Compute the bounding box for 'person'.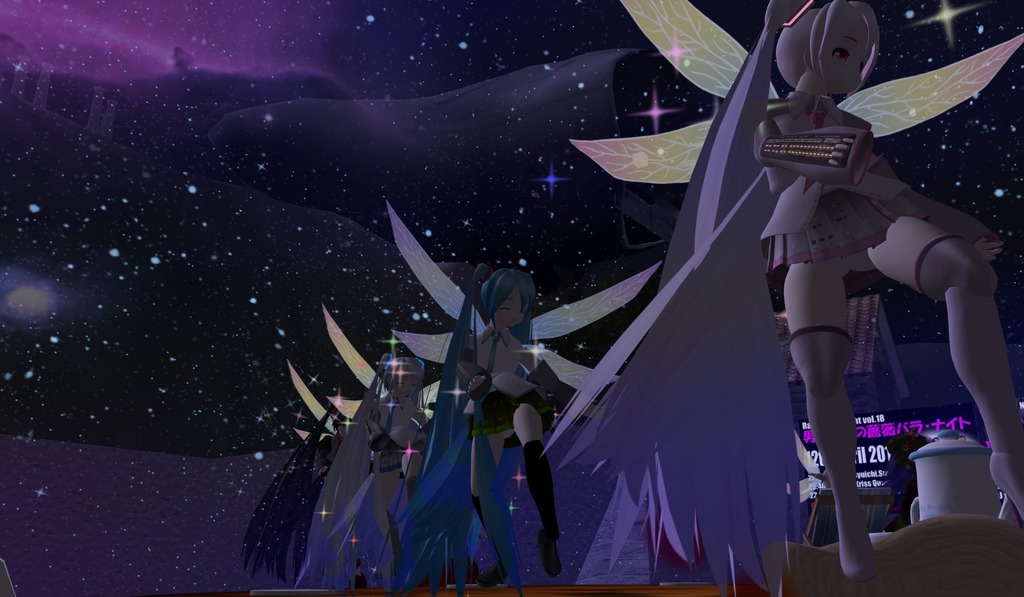
bbox=(431, 259, 557, 589).
